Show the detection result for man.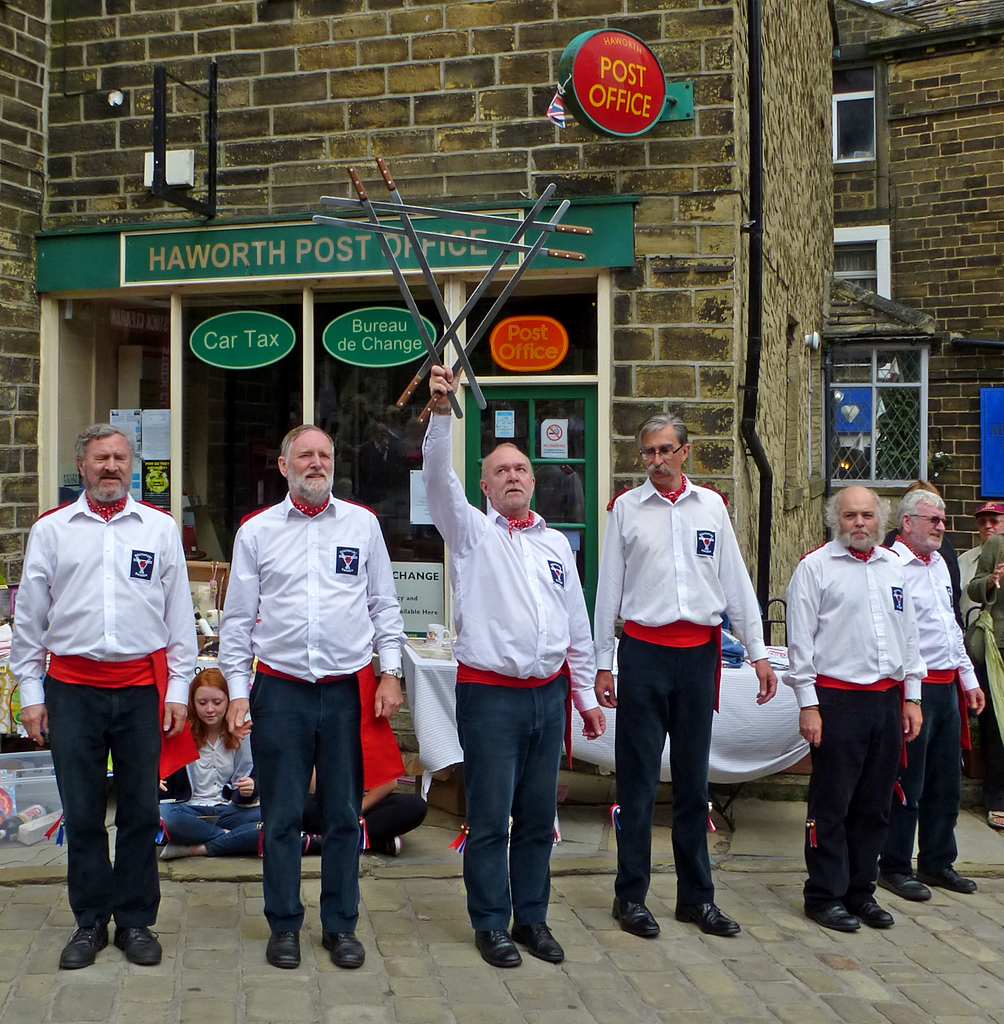
Rect(972, 520, 1003, 685).
